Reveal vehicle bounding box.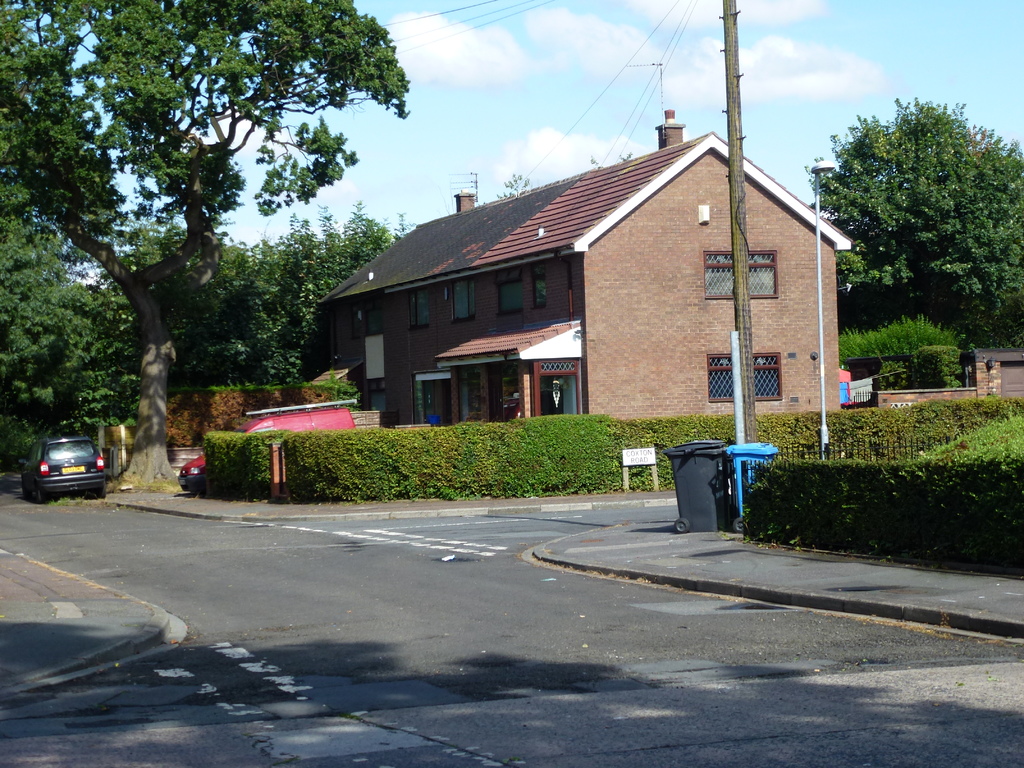
Revealed: locate(15, 435, 108, 504).
